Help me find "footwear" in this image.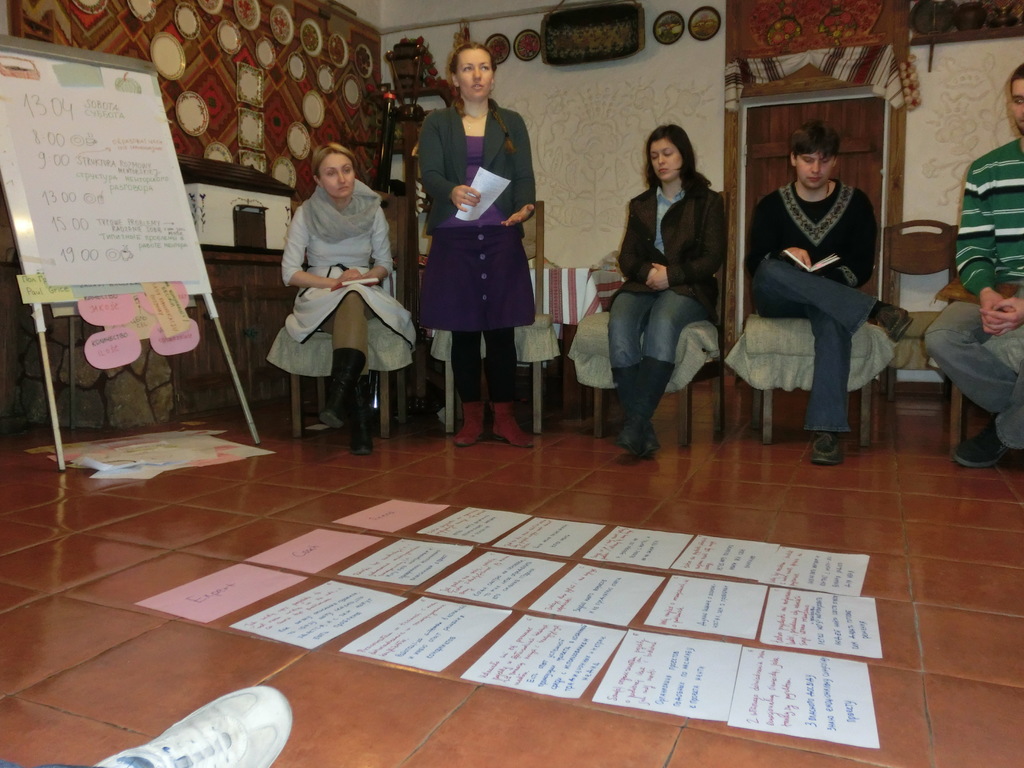
Found it: Rect(808, 431, 843, 467).
